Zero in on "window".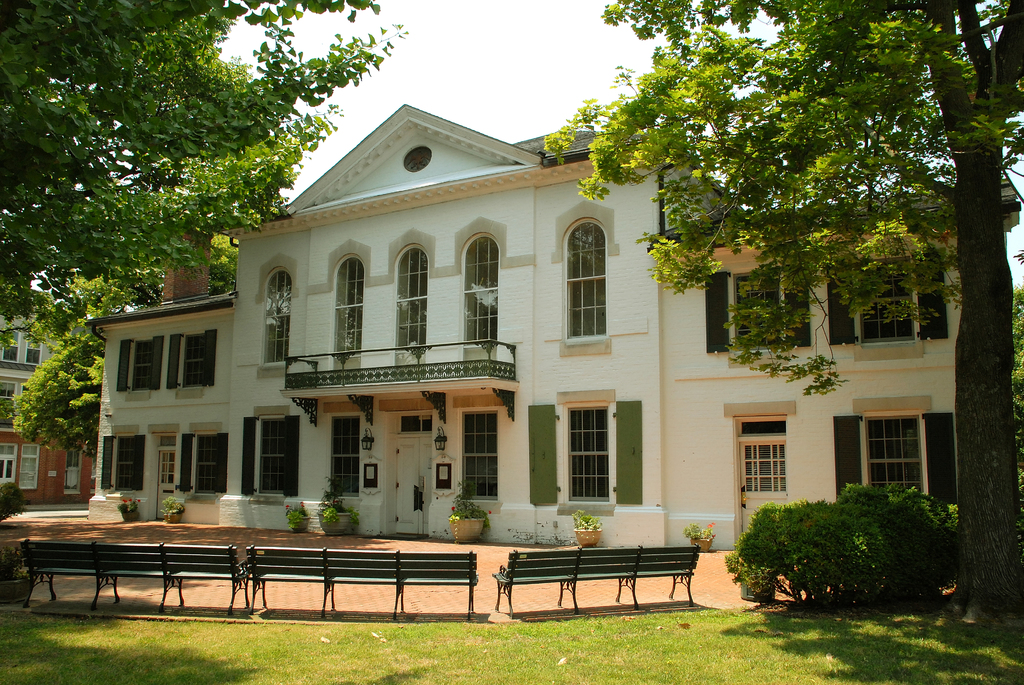
Zeroed in: [left=460, top=406, right=495, bottom=503].
